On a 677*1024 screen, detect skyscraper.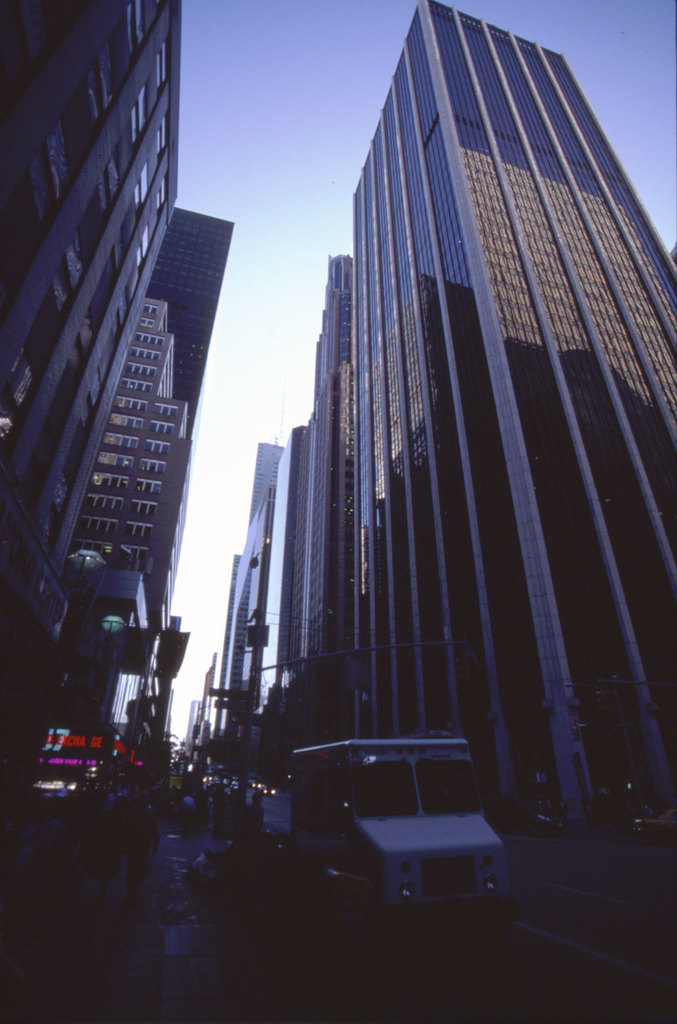
{"x1": 0, "y1": 1, "x2": 180, "y2": 650}.
